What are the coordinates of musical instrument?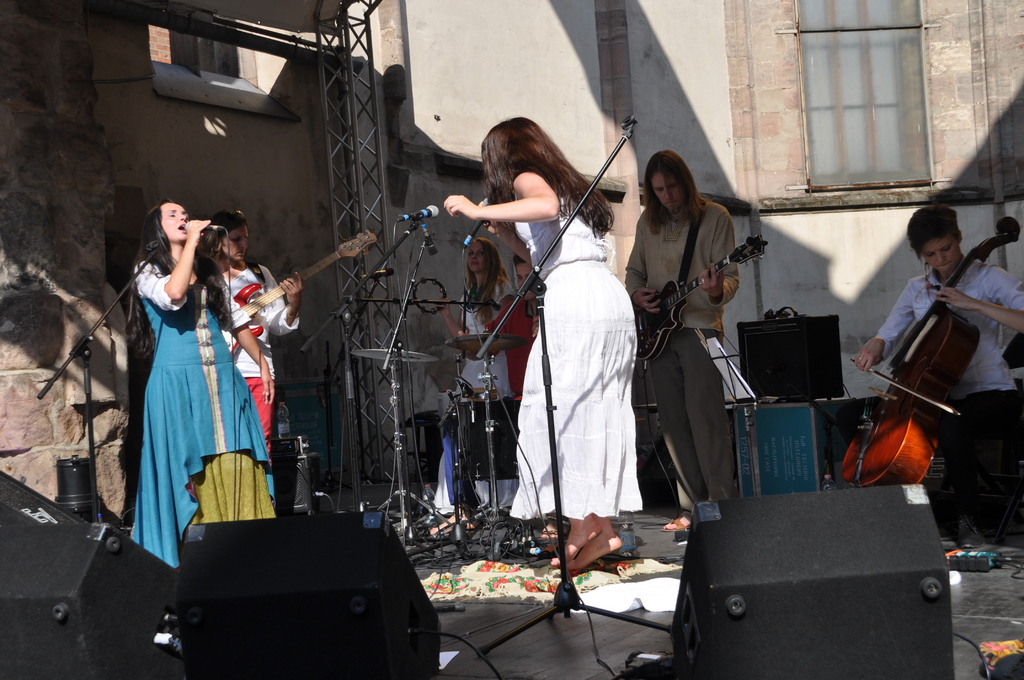
{"x1": 442, "y1": 395, "x2": 531, "y2": 484}.
